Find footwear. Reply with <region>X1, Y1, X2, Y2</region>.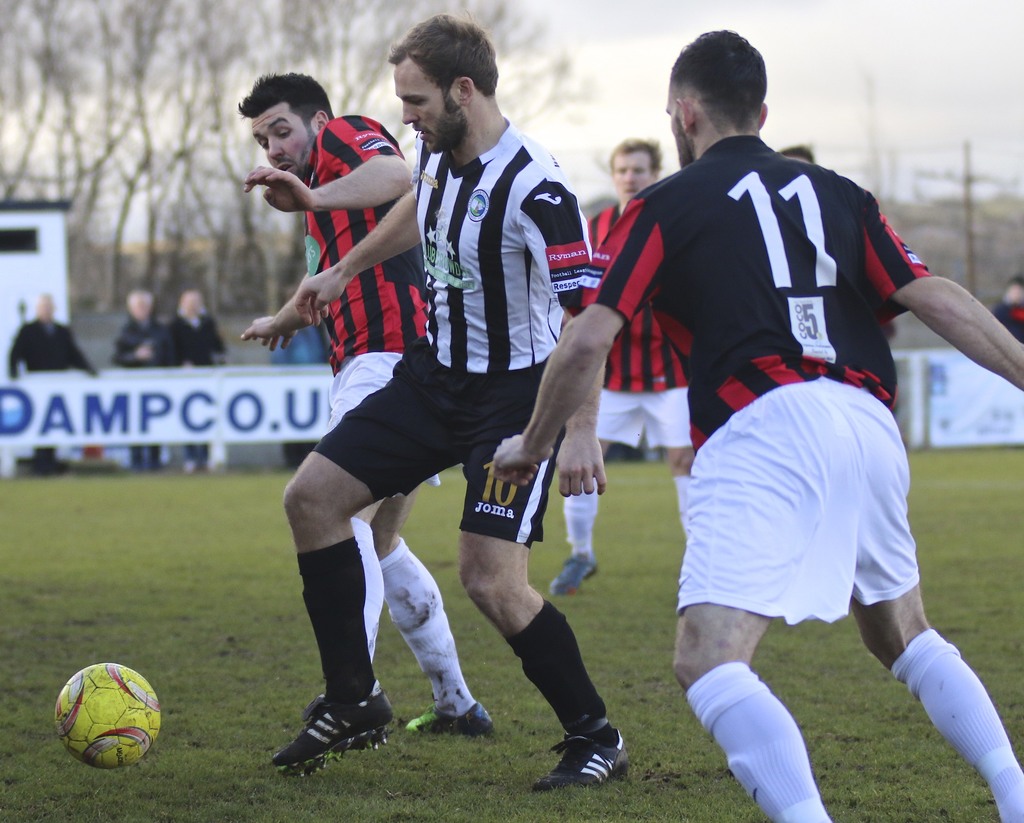
<region>401, 699, 497, 739</region>.
